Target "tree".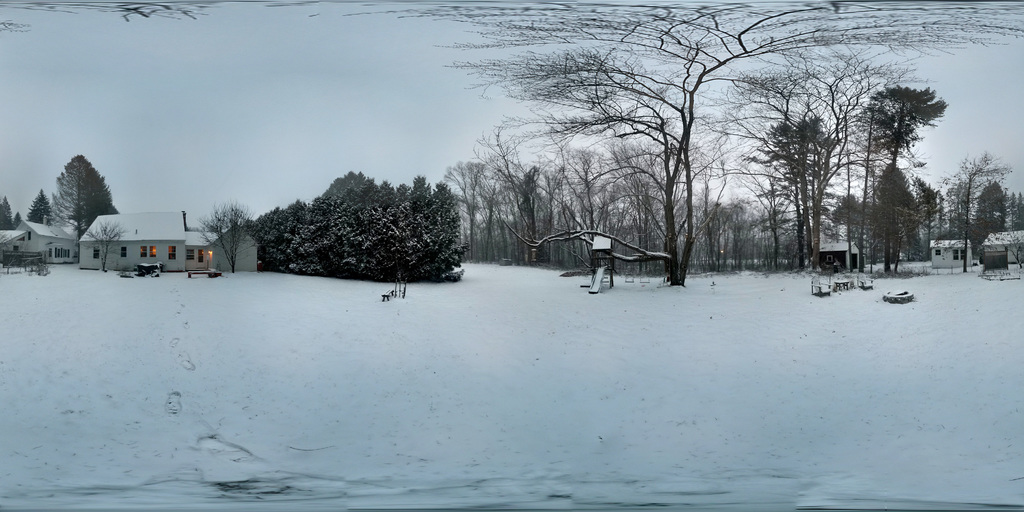
Target region: 48 152 118 241.
